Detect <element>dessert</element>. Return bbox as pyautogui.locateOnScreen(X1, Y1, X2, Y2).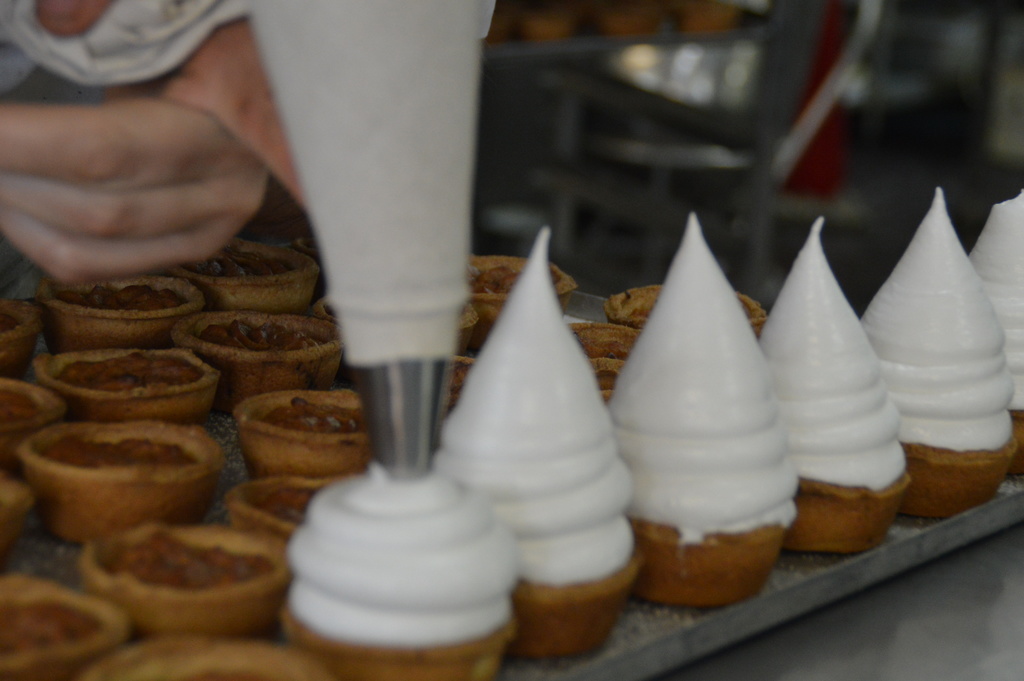
pyautogui.locateOnScreen(264, 460, 550, 680).
